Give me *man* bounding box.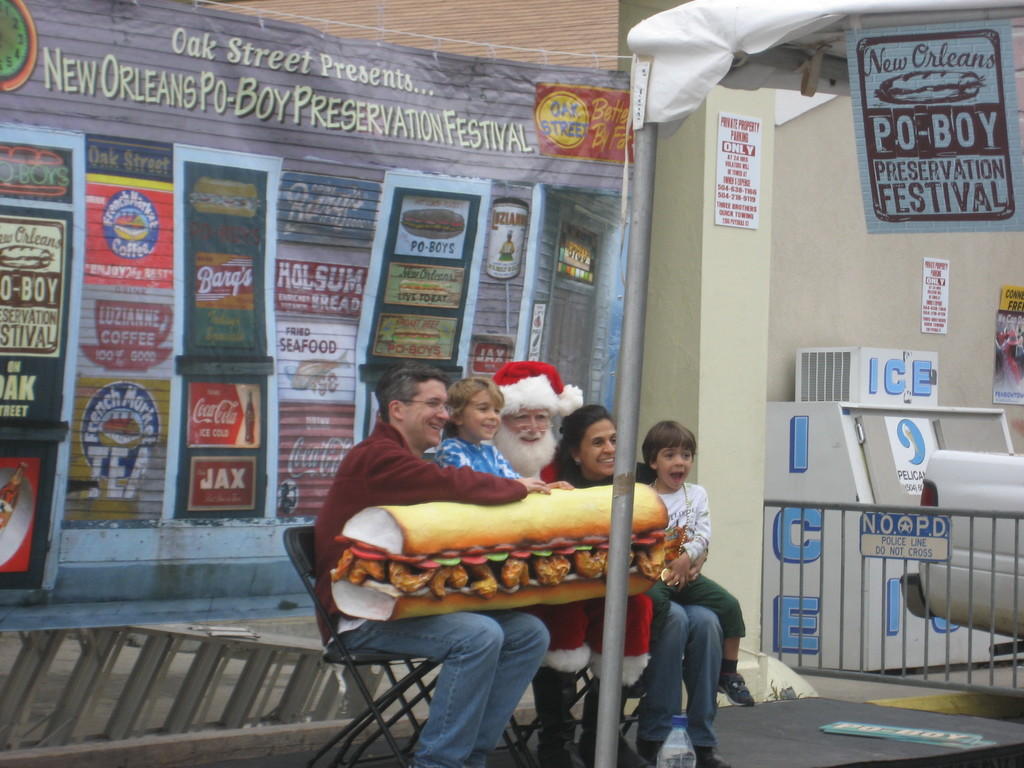
box(492, 361, 655, 767).
